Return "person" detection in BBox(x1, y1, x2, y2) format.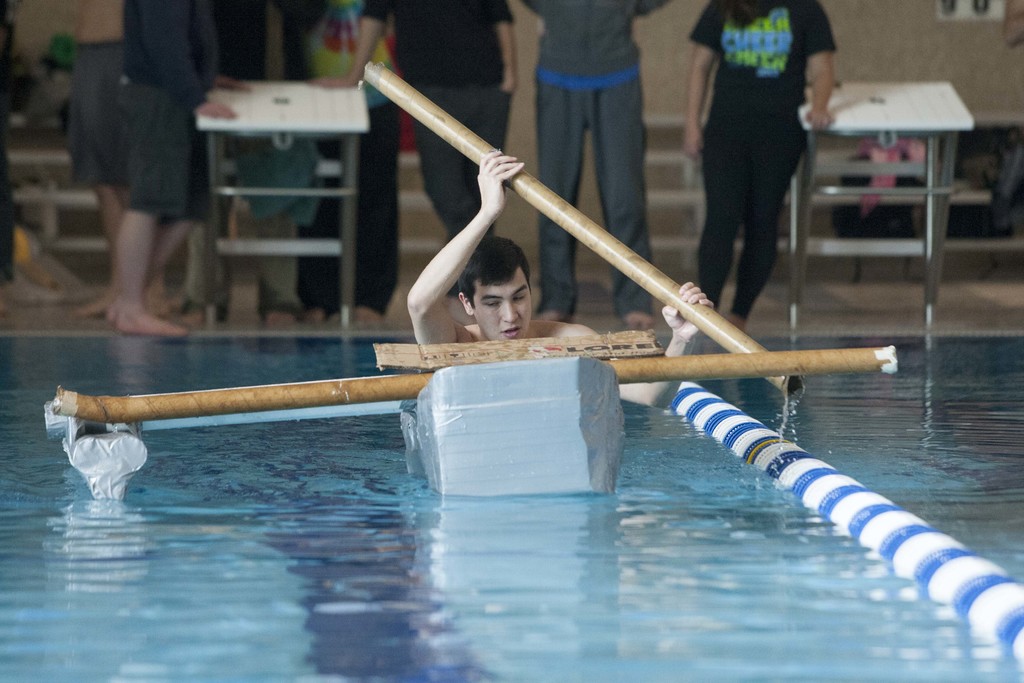
BBox(305, 0, 518, 317).
